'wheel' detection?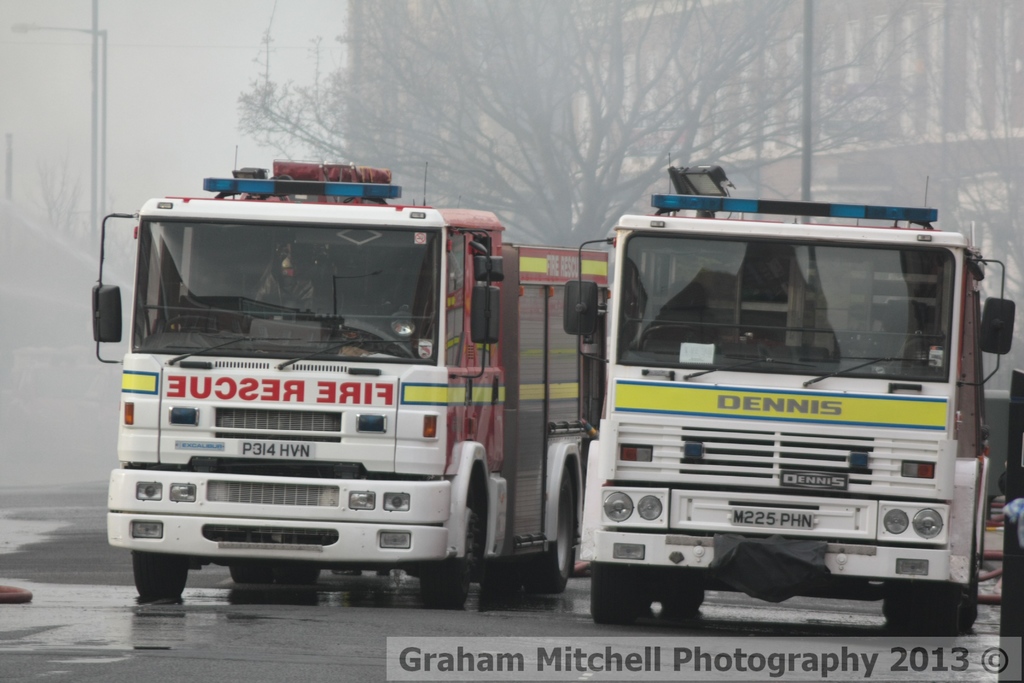
detection(230, 567, 274, 587)
